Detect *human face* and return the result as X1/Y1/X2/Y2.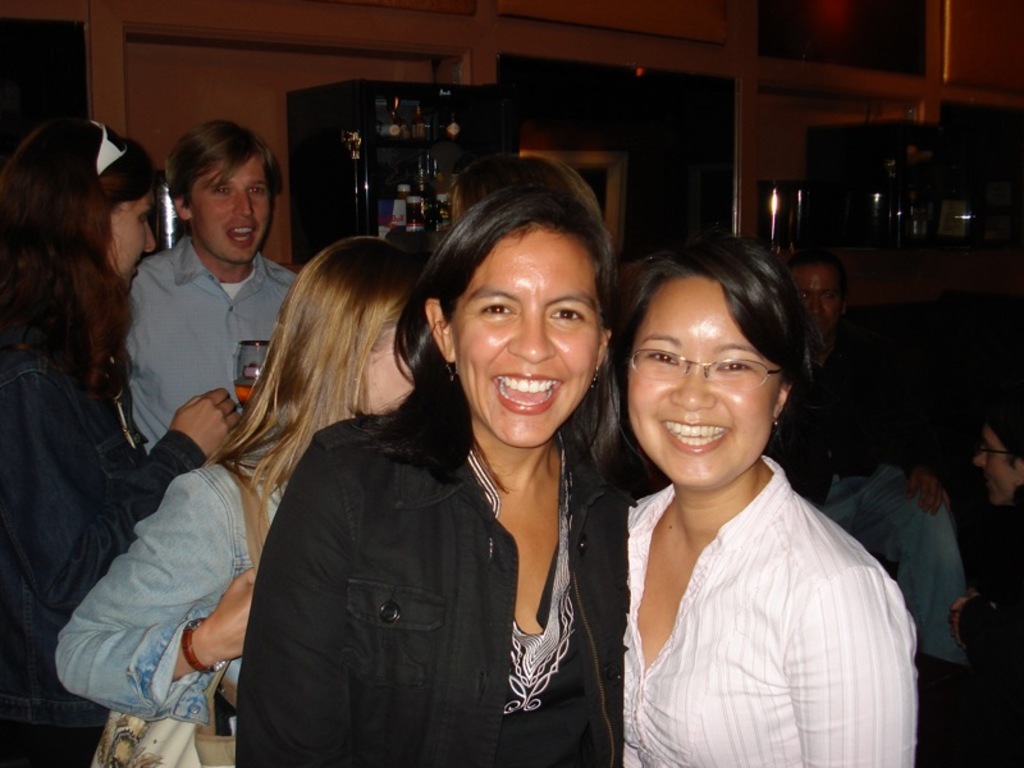
791/257/850/338.
